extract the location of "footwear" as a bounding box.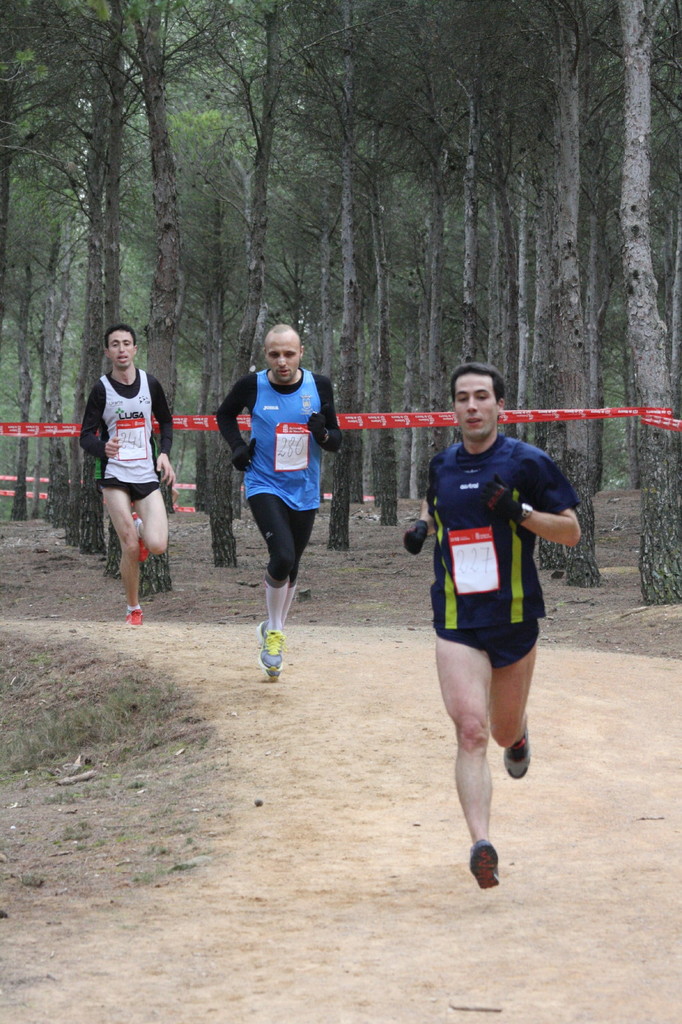
(134, 514, 153, 566).
